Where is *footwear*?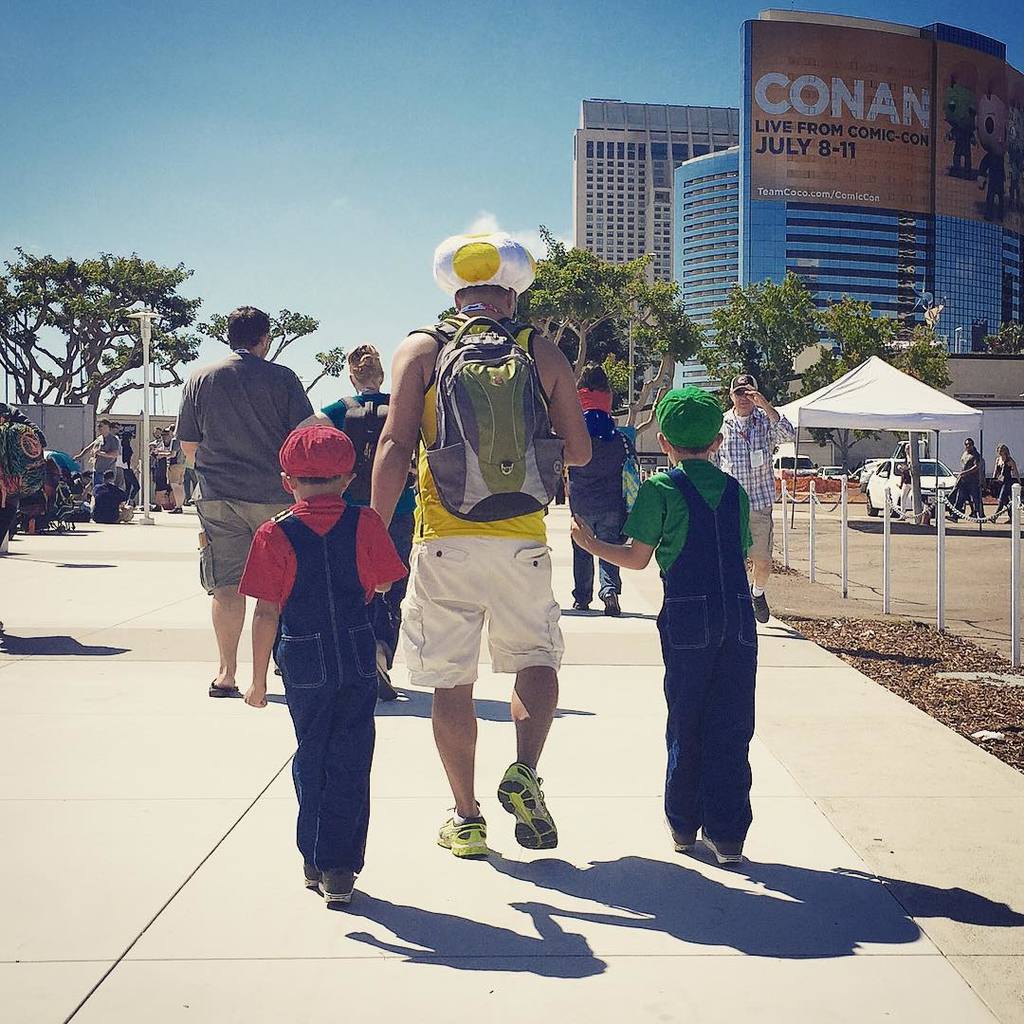
box=[600, 590, 621, 613].
